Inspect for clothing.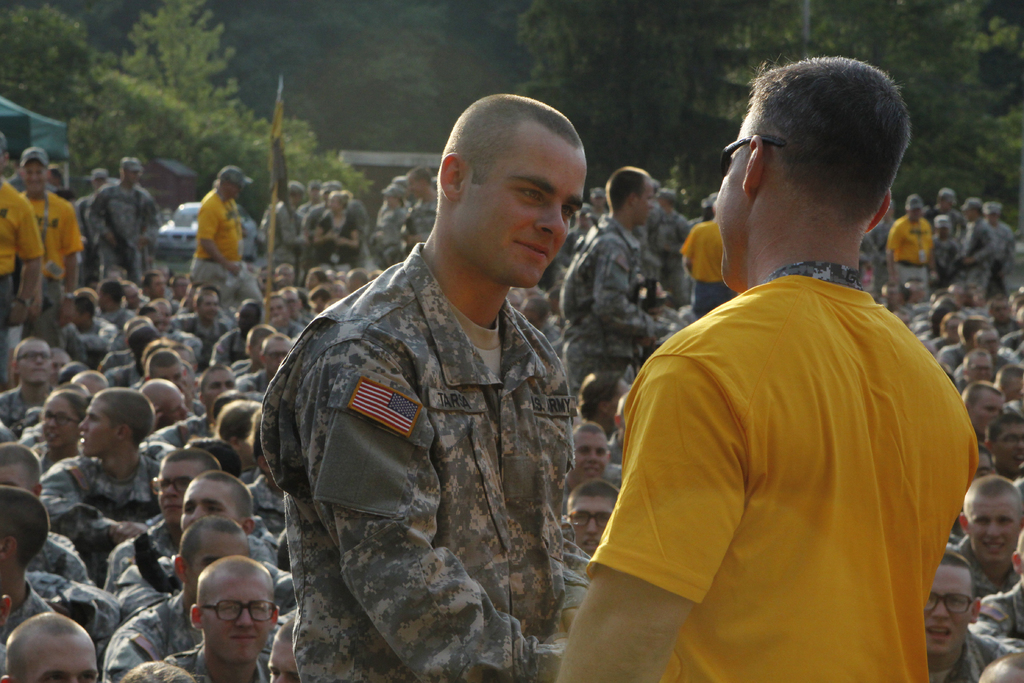
Inspection: left=554, top=230, right=675, bottom=404.
